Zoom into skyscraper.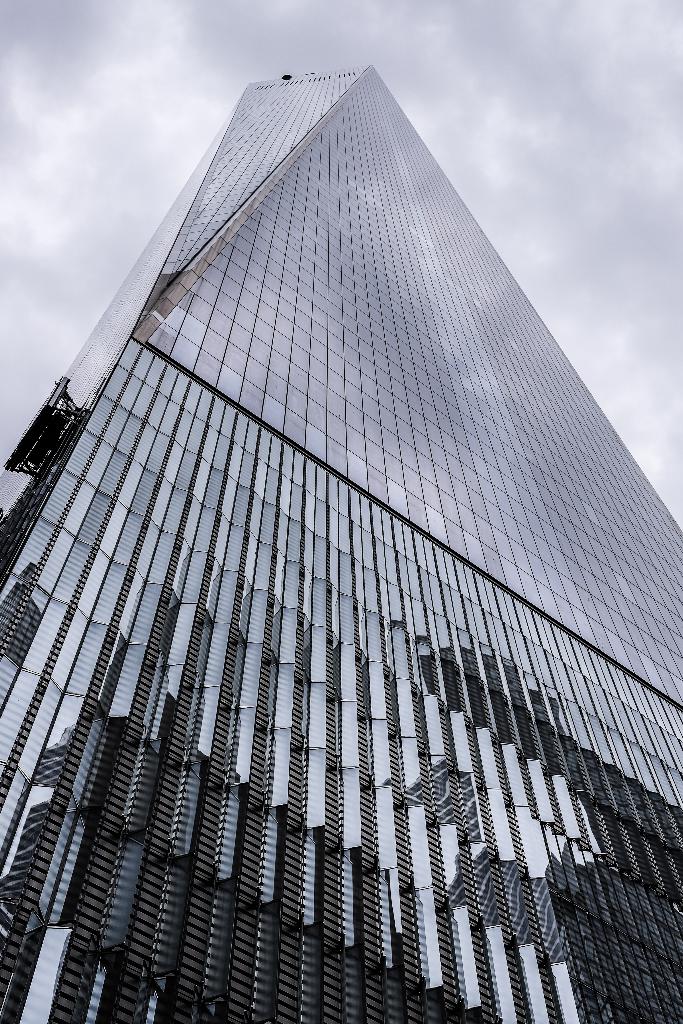
Zoom target: (0, 58, 680, 1023).
